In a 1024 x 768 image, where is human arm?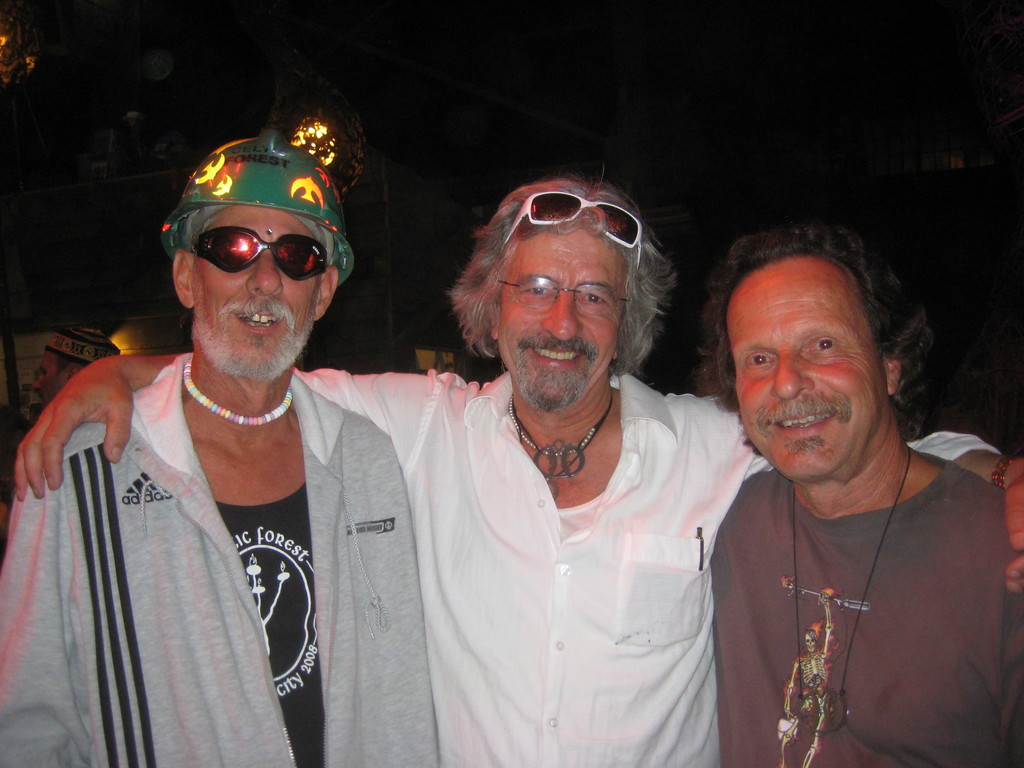
pyautogui.locateOnScreen(1, 447, 94, 767).
